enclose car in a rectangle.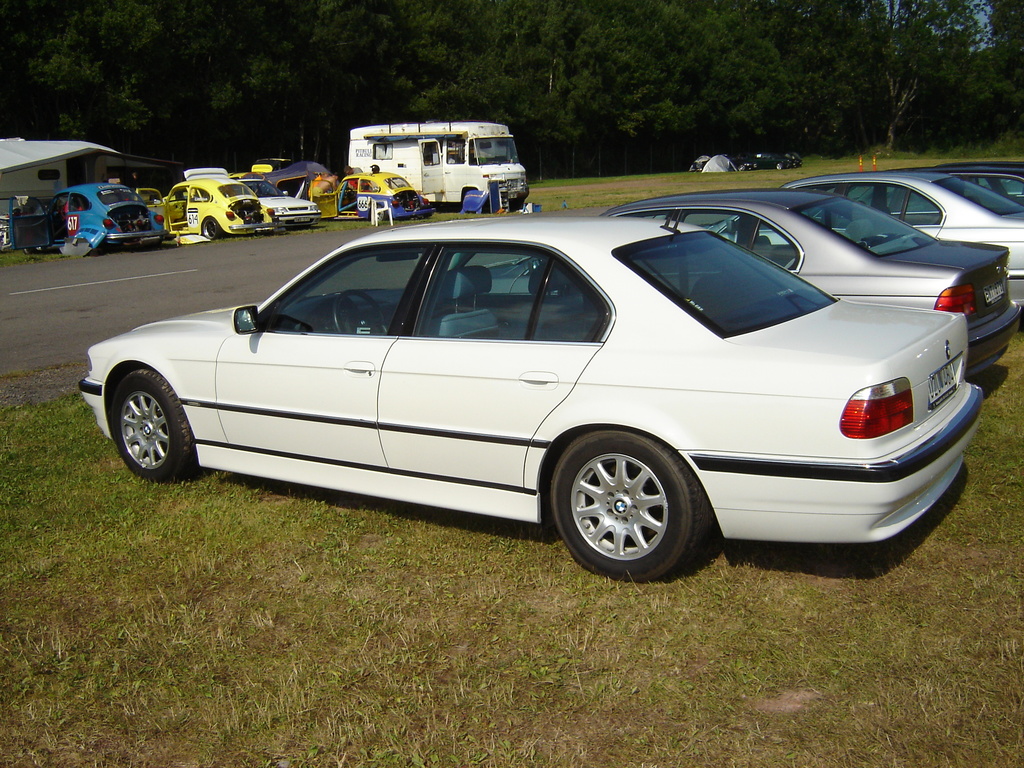
(left=106, top=218, right=995, bottom=589).
